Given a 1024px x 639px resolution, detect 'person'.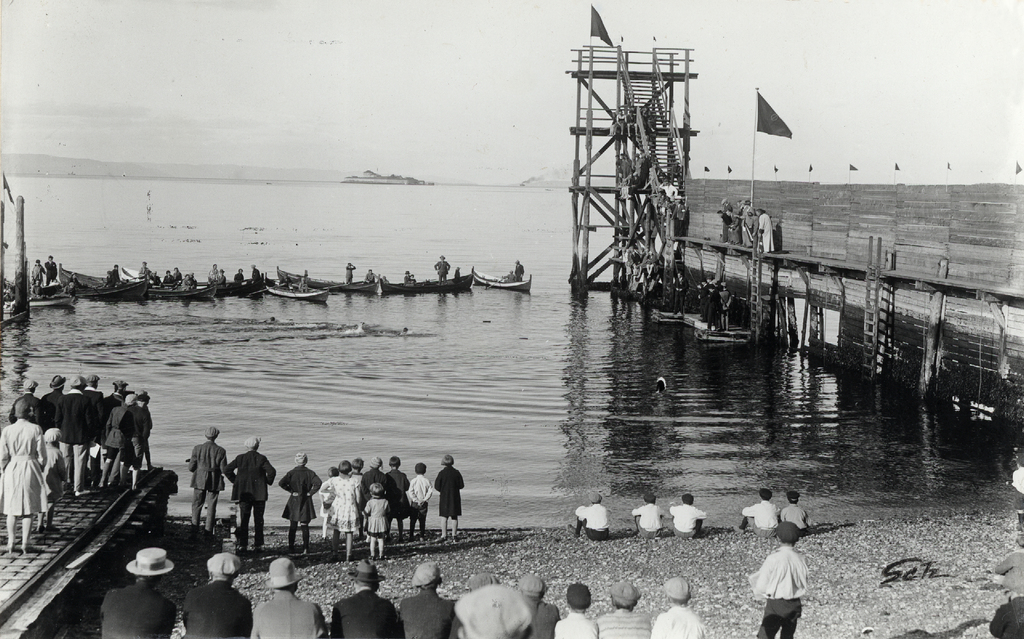
(left=513, top=260, right=524, bottom=282).
